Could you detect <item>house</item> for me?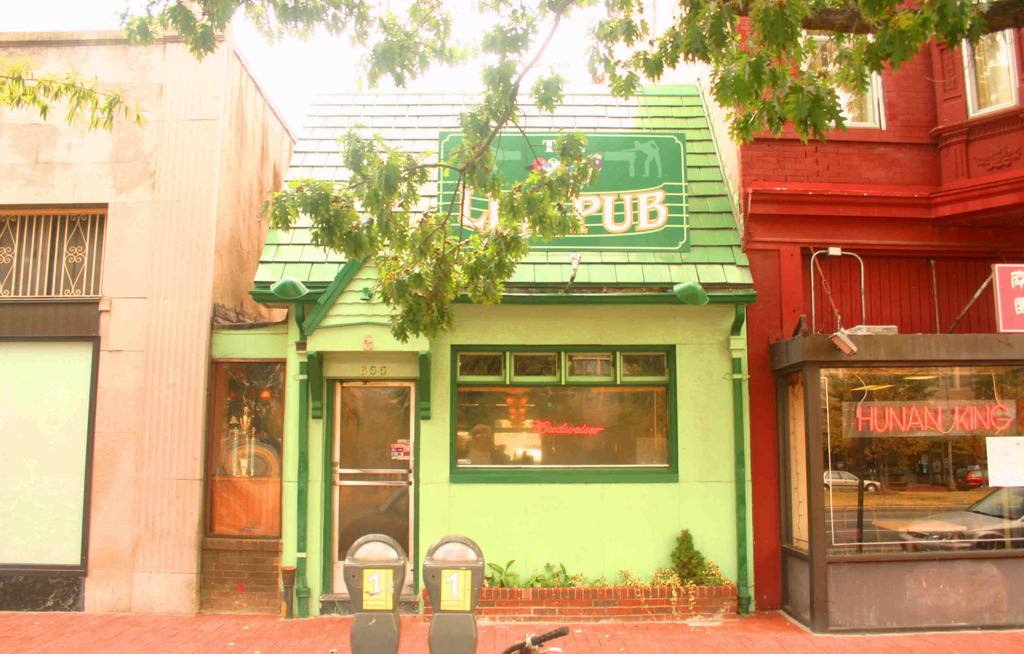
Detection result: left=246, top=74, right=762, bottom=613.
